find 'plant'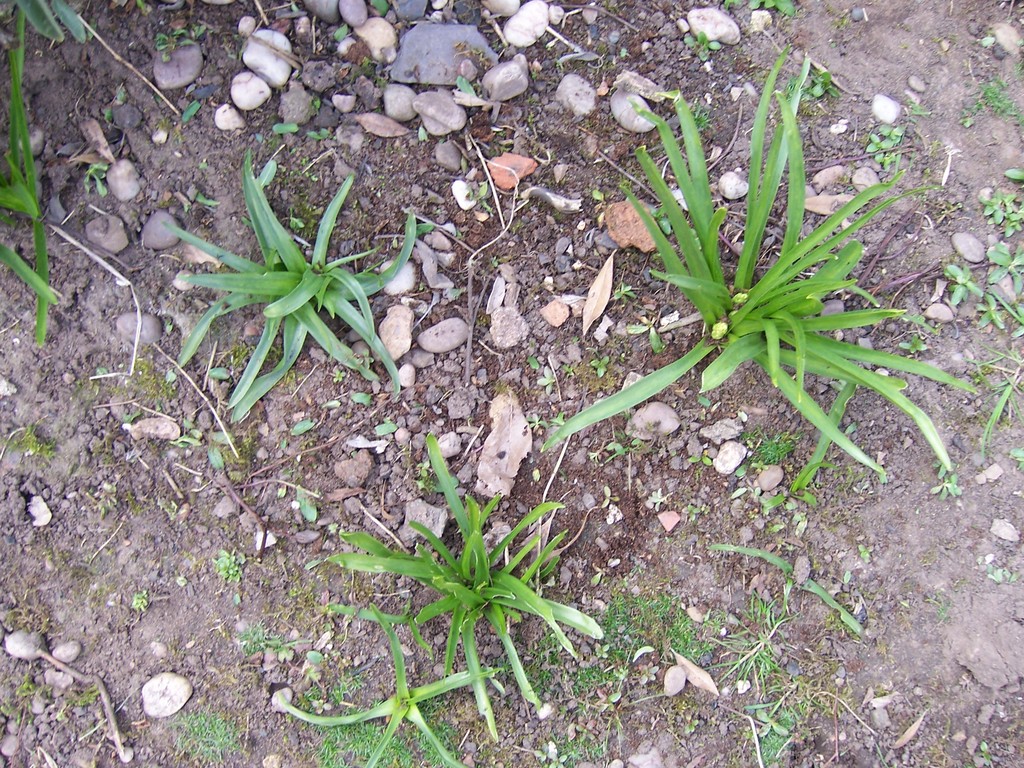
l=8, t=0, r=93, b=51
